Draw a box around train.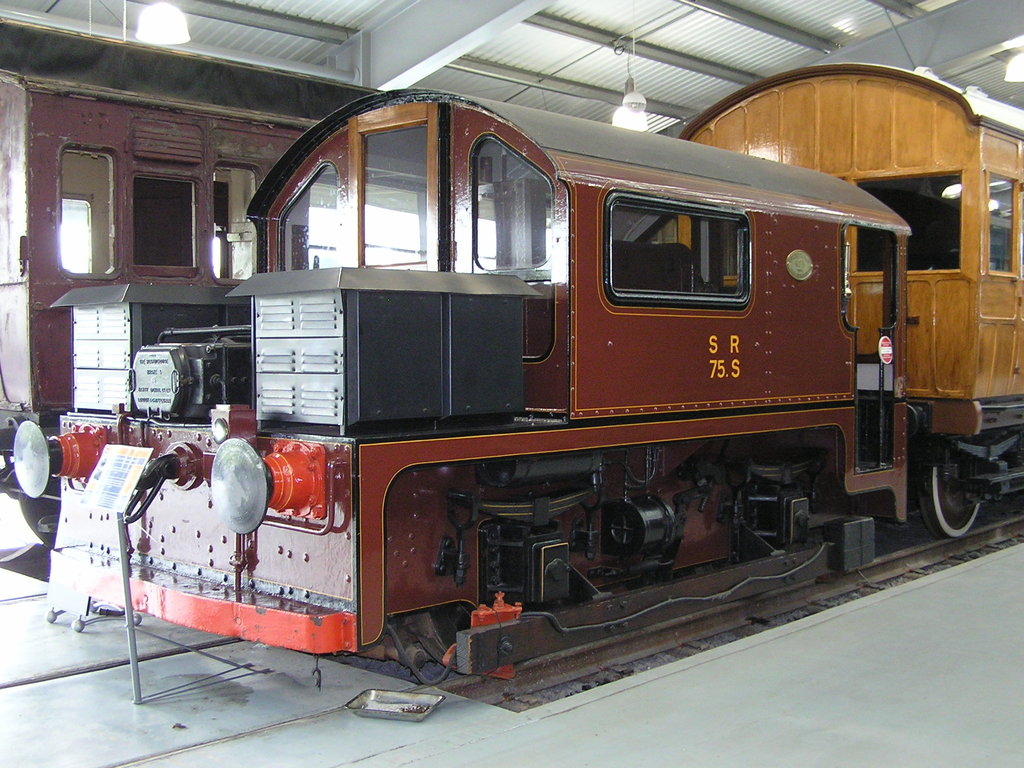
[12, 65, 1023, 677].
